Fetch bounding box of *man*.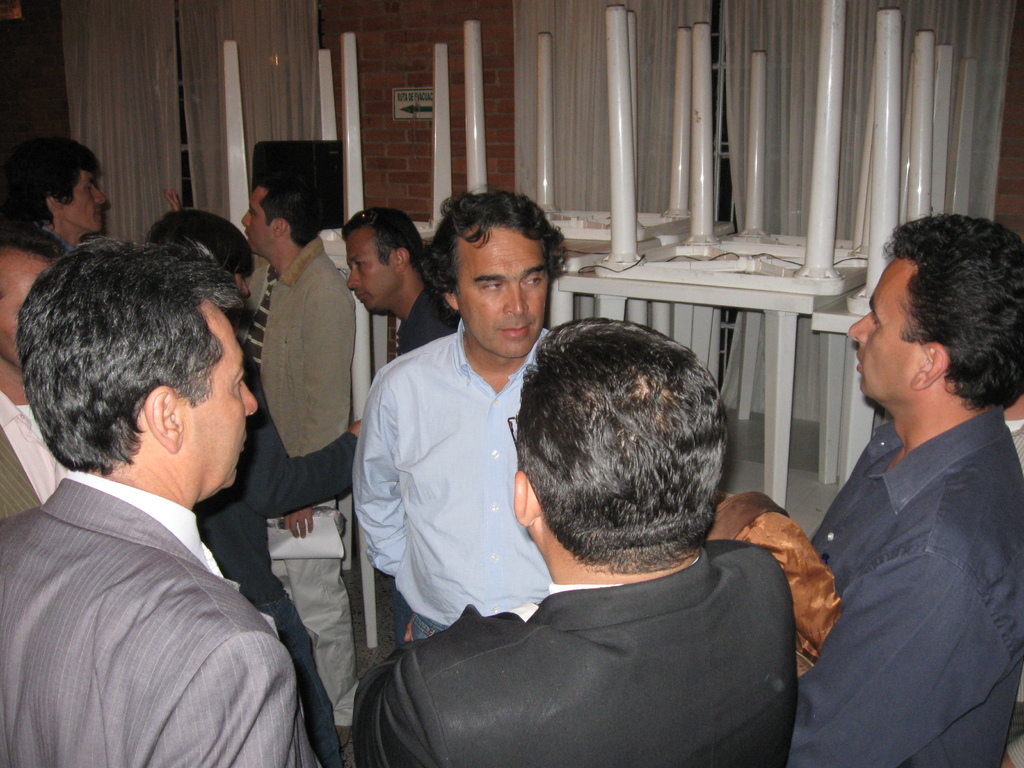
Bbox: (344,204,461,362).
